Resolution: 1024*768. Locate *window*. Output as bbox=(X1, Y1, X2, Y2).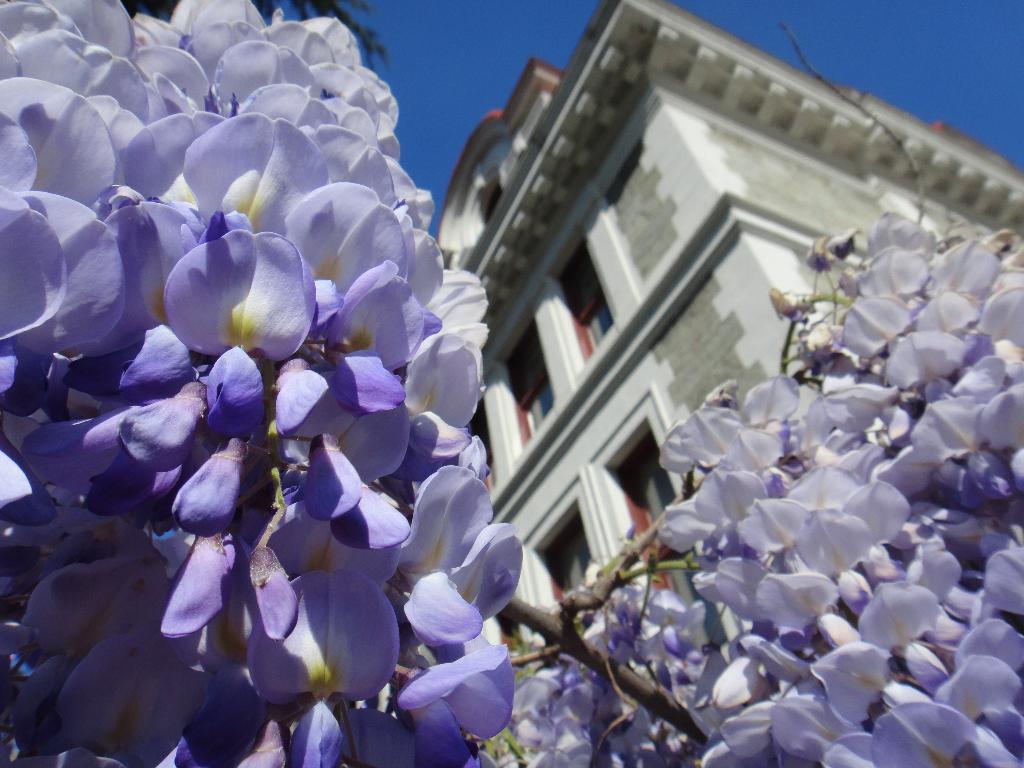
bbox=(506, 326, 559, 454).
